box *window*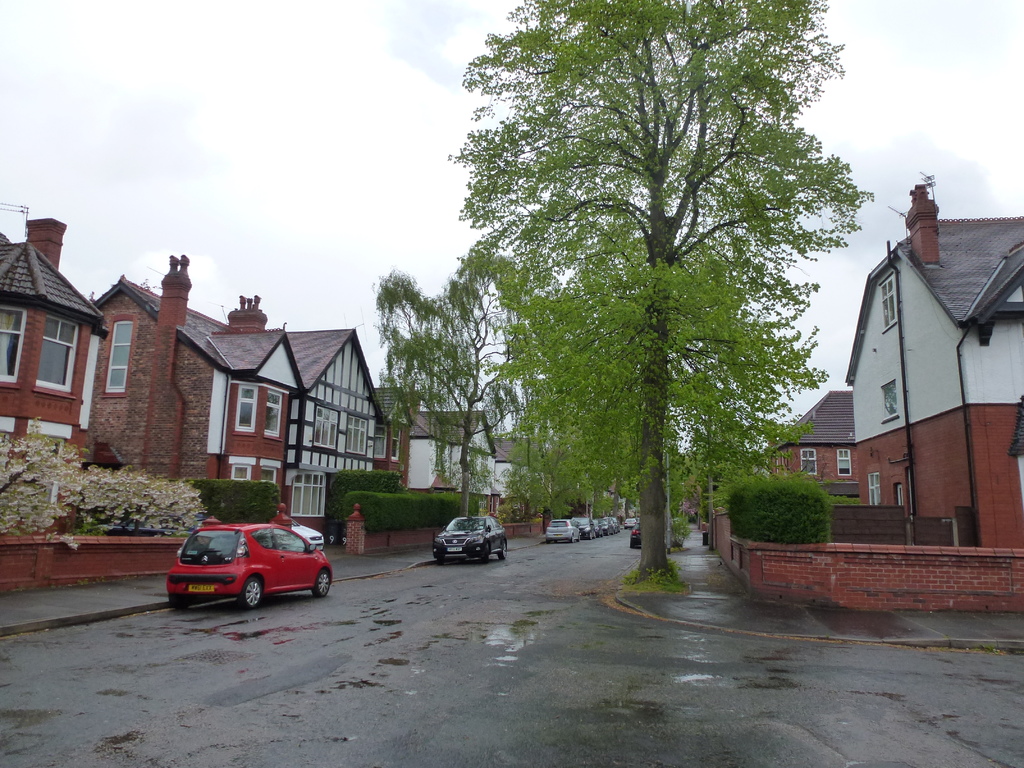
<region>268, 464, 279, 480</region>
